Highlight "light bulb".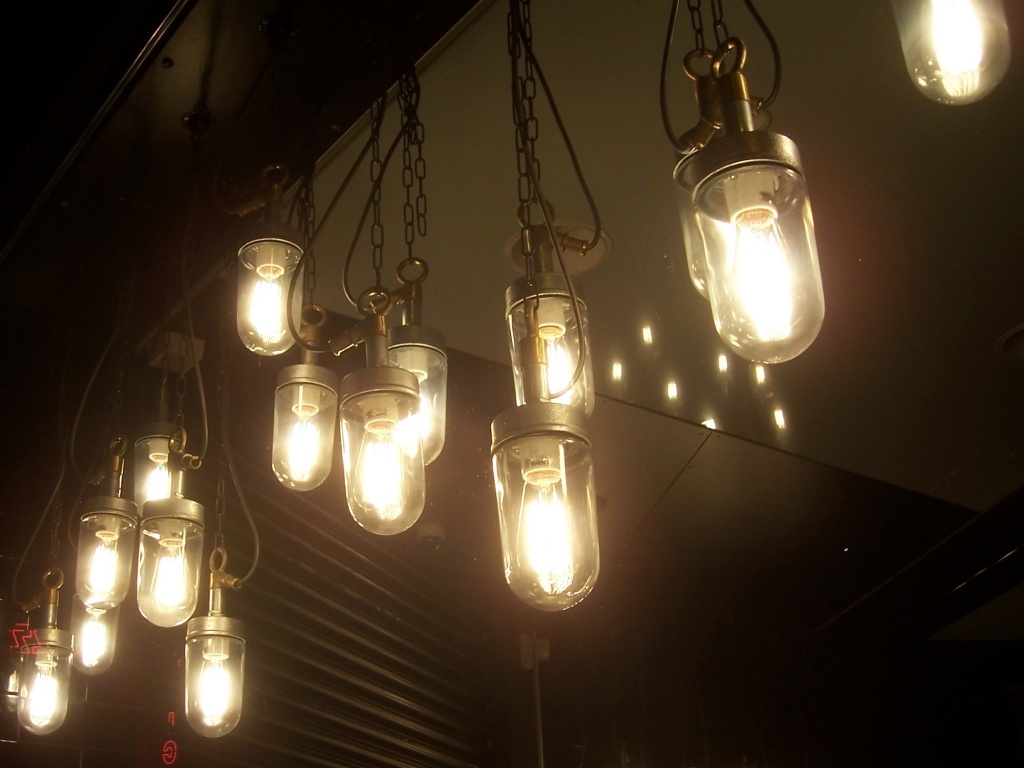
Highlighted region: (141, 455, 197, 626).
